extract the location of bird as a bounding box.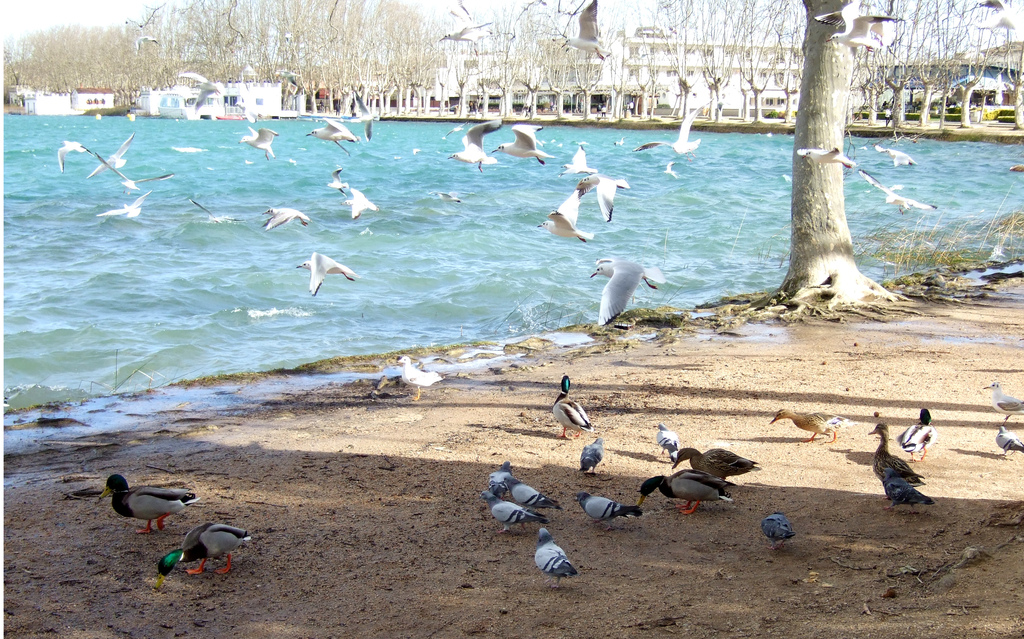
[x1=488, y1=490, x2=541, y2=529].
